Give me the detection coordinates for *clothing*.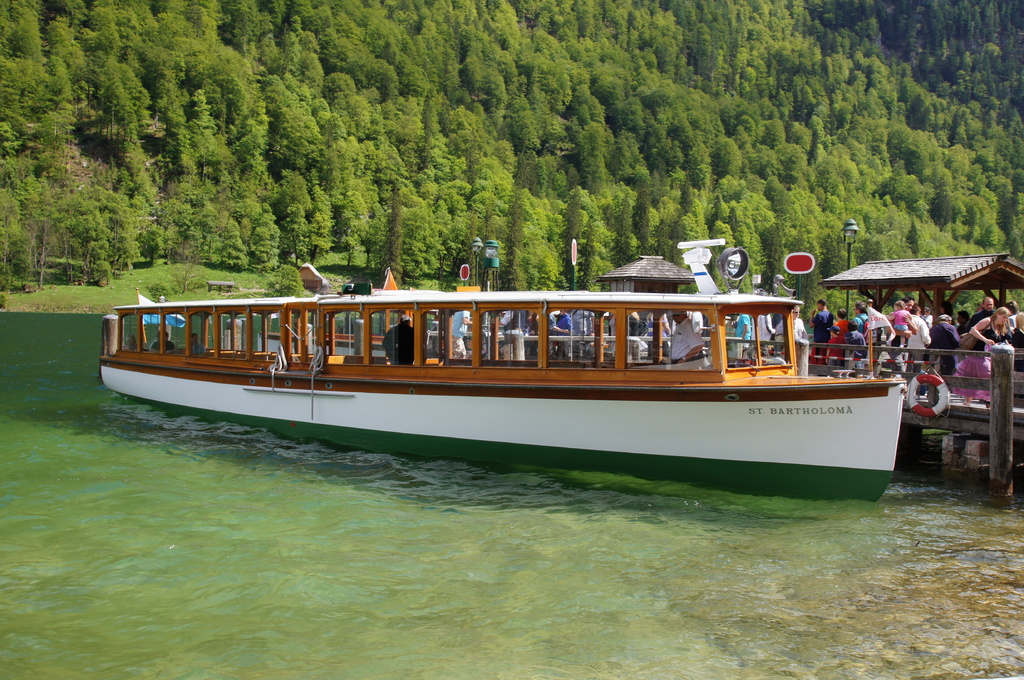
BBox(669, 315, 703, 366).
